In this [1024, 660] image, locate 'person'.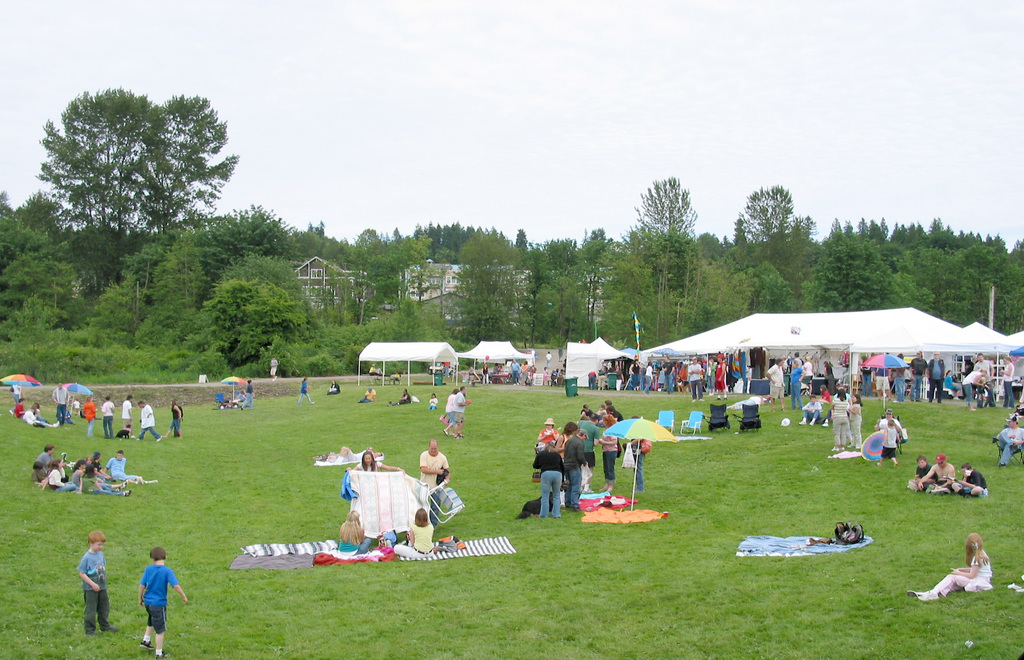
Bounding box: <bbox>799, 398, 825, 430</bbox>.
